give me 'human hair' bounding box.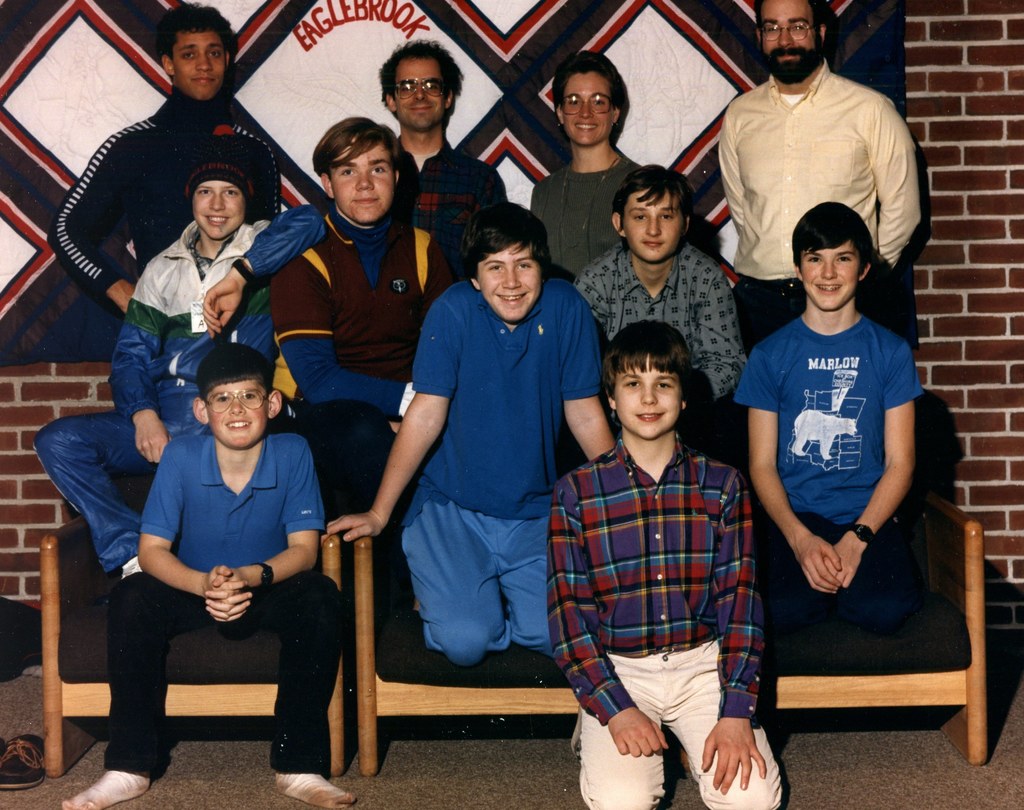
[x1=755, y1=0, x2=829, y2=28].
